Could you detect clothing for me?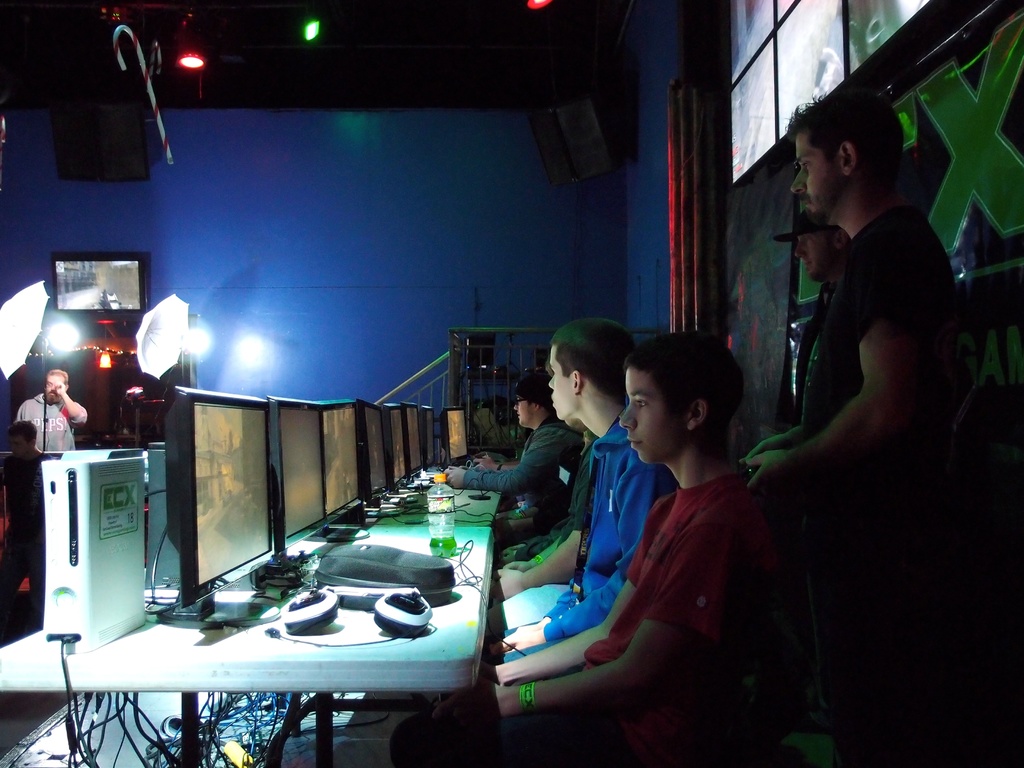
Detection result: box=[495, 465, 582, 572].
